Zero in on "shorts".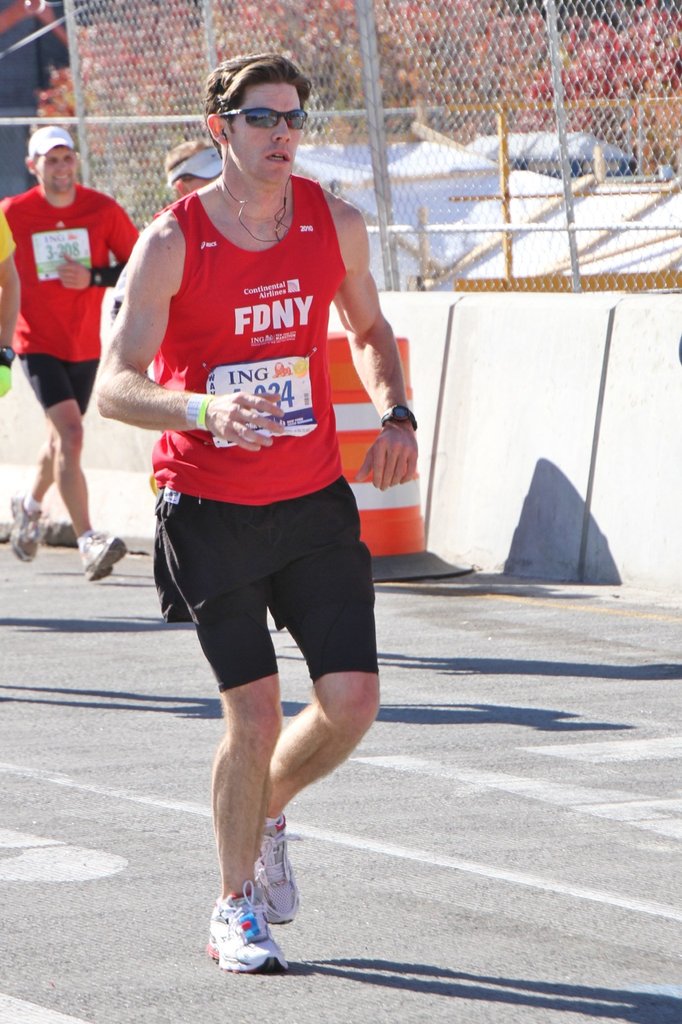
Zeroed in: (147,469,395,726).
